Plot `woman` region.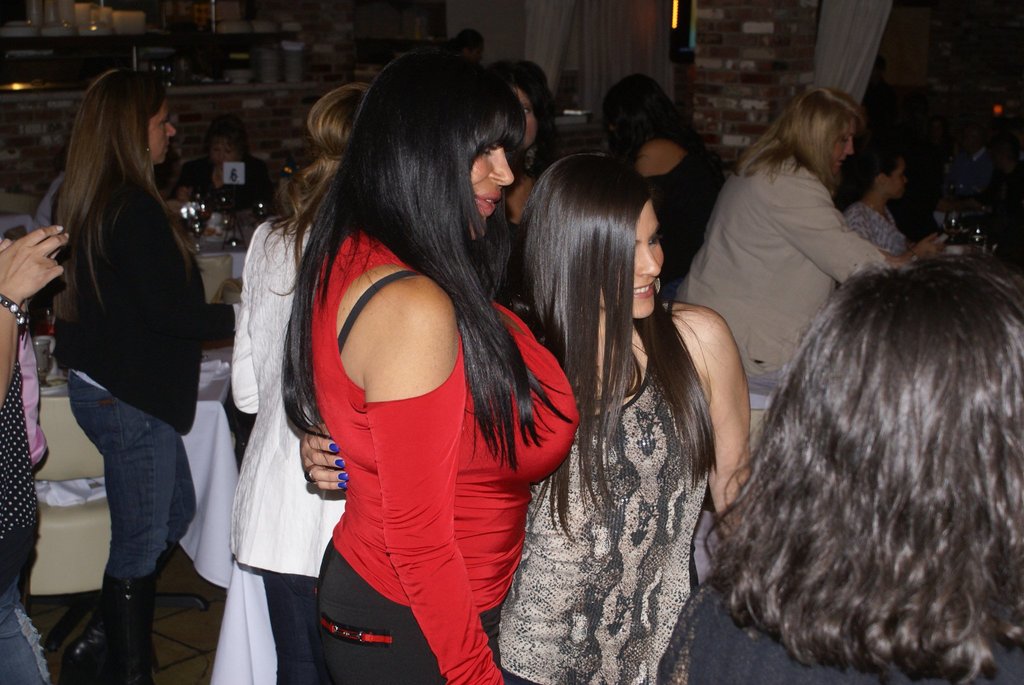
Plotted at (298,153,767,684).
